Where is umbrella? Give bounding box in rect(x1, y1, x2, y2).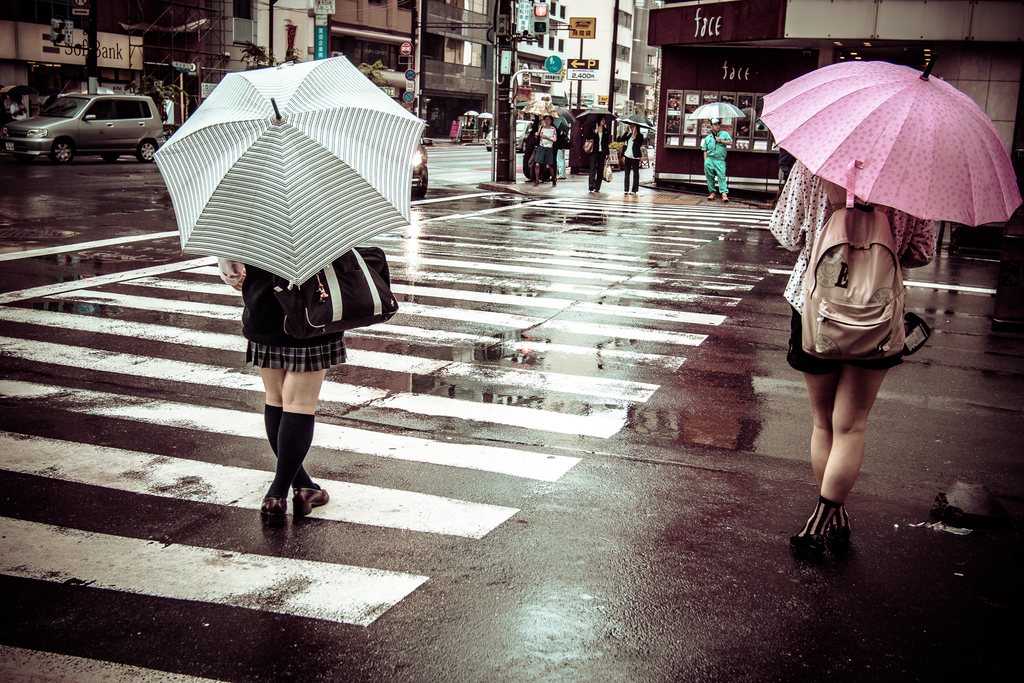
rect(618, 111, 655, 134).
